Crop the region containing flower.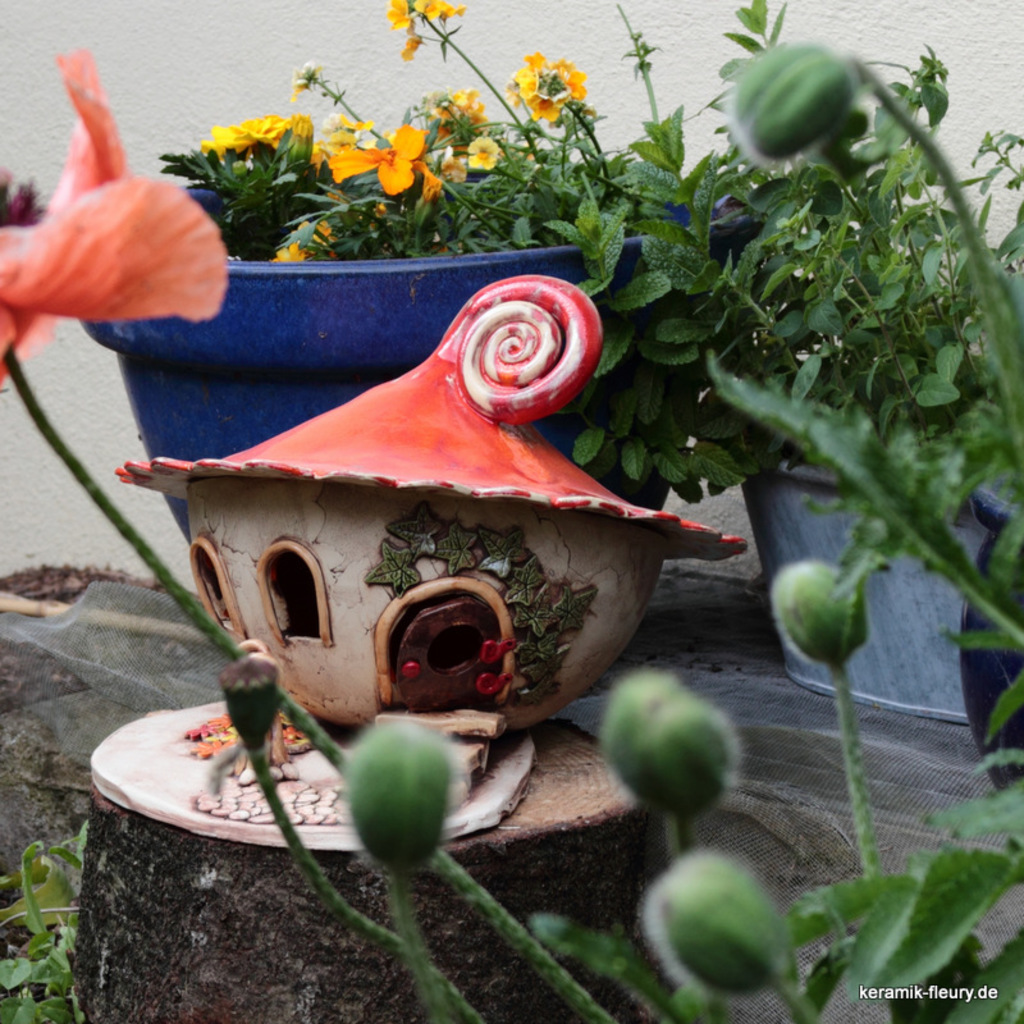
Crop region: [x1=640, y1=844, x2=801, y2=997].
